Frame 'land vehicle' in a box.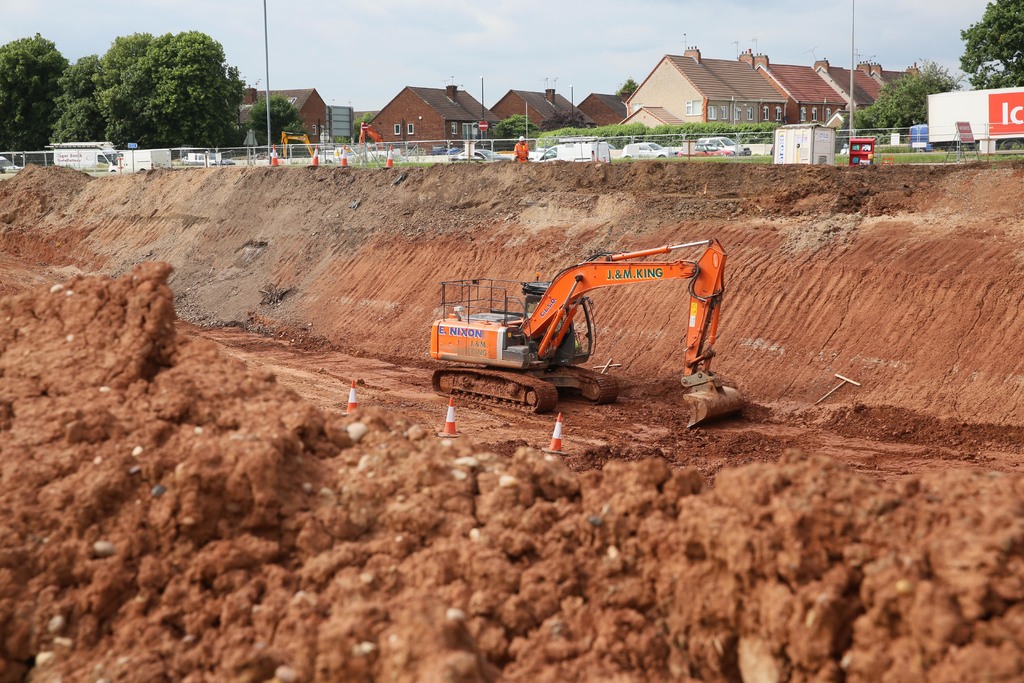
[x1=697, y1=136, x2=752, y2=156].
